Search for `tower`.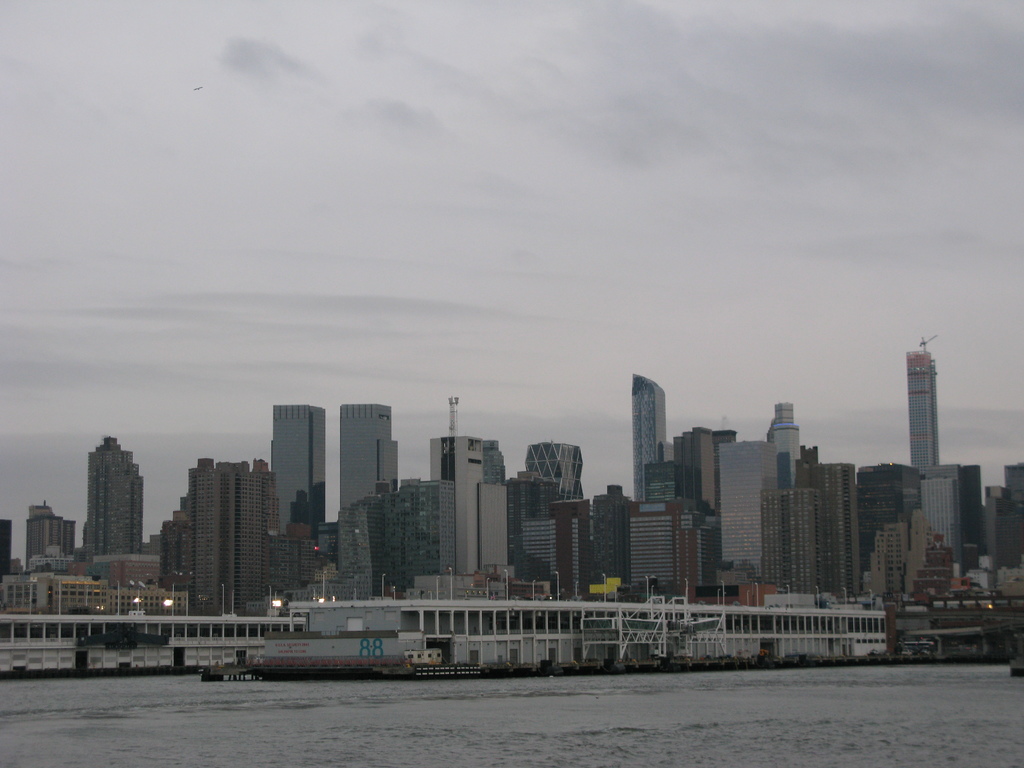
Found at left=340, top=399, right=392, bottom=506.
